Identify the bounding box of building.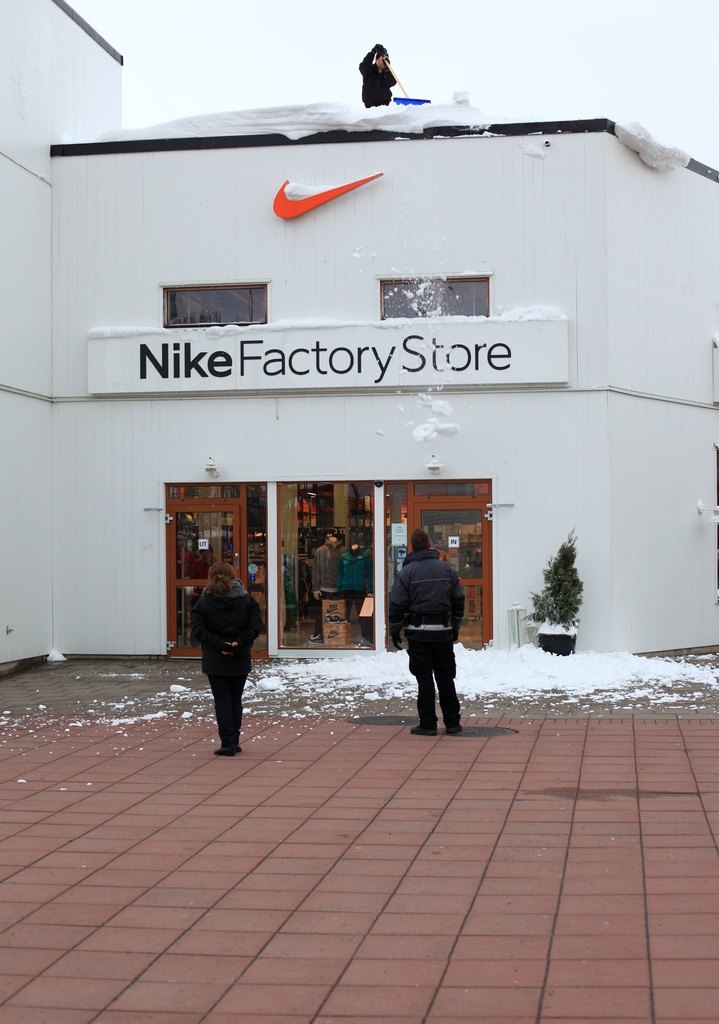
rect(6, 47, 718, 748).
